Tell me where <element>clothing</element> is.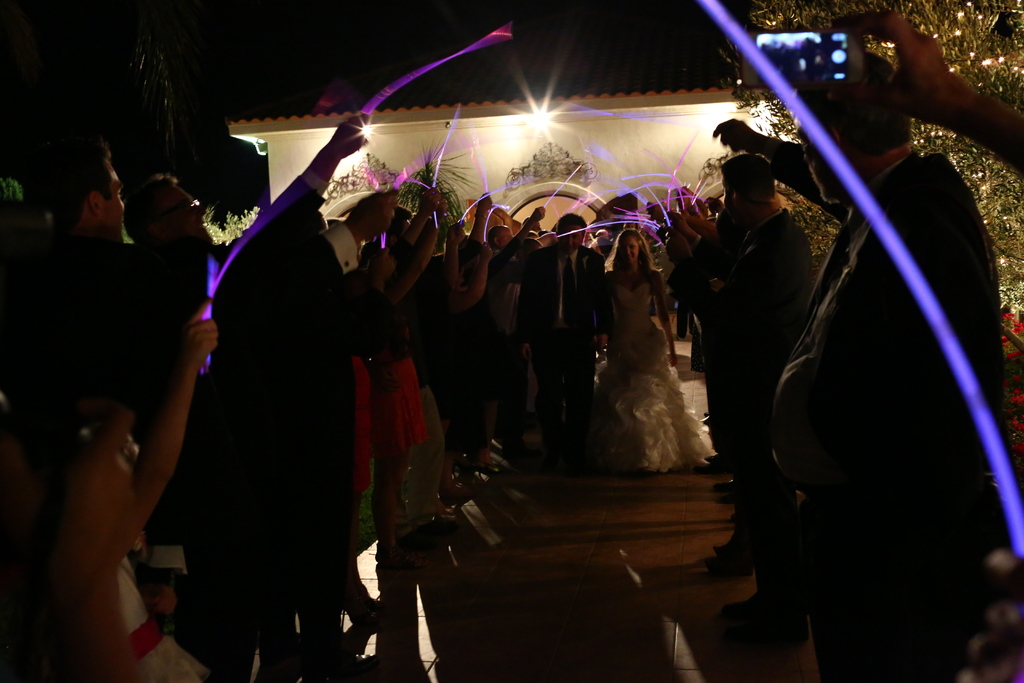
<element>clothing</element> is at {"left": 719, "top": 204, "right": 820, "bottom": 627}.
